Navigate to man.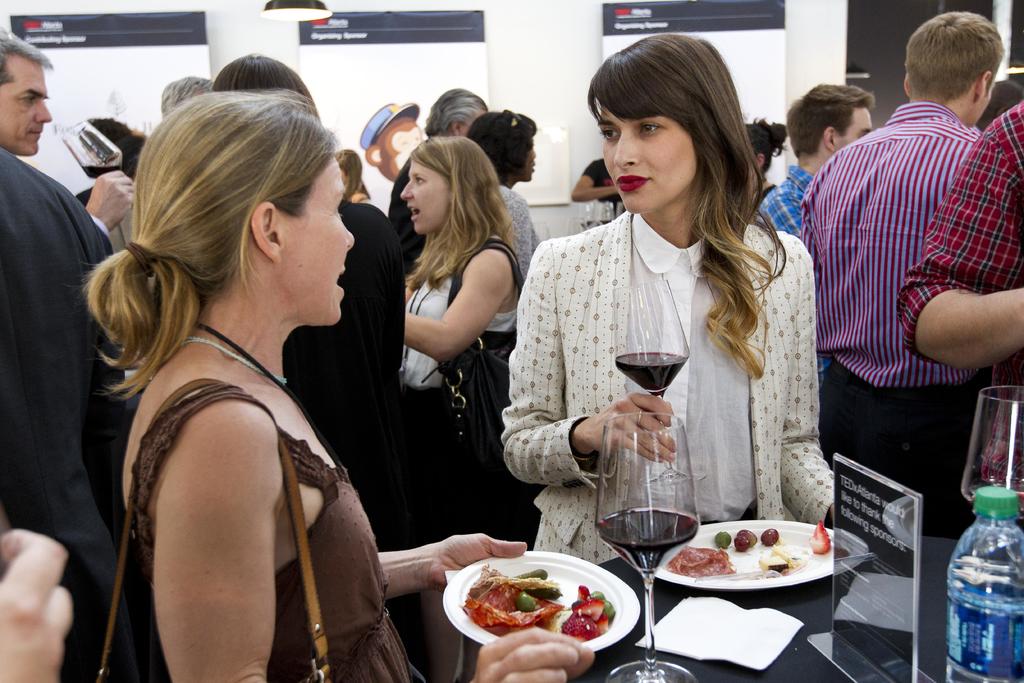
Navigation target: rect(388, 88, 488, 233).
